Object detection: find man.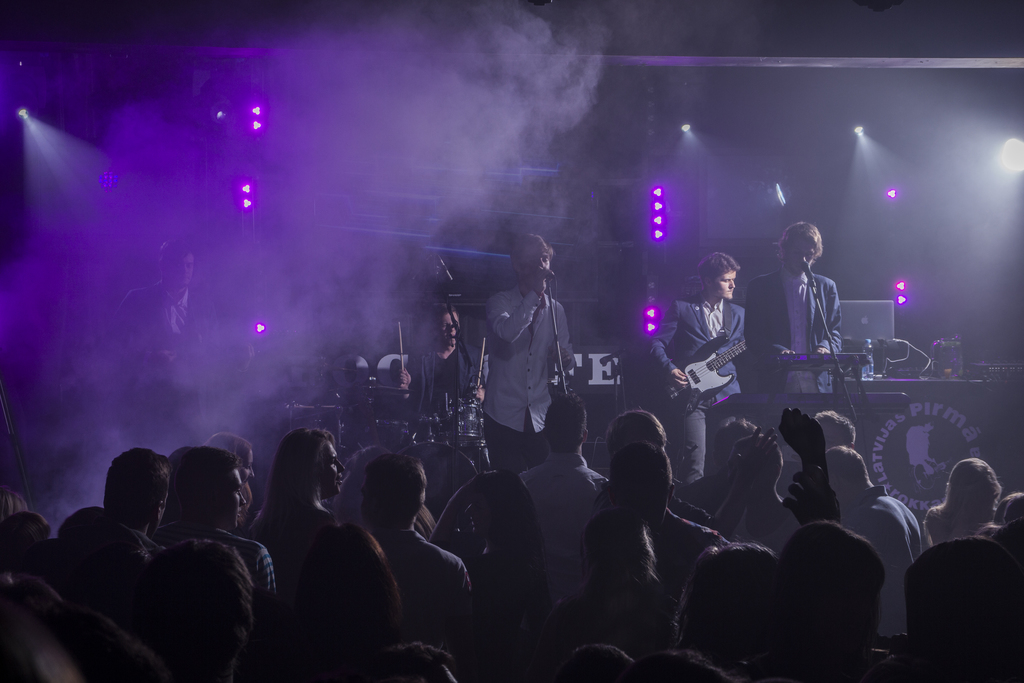
BBox(392, 293, 488, 406).
